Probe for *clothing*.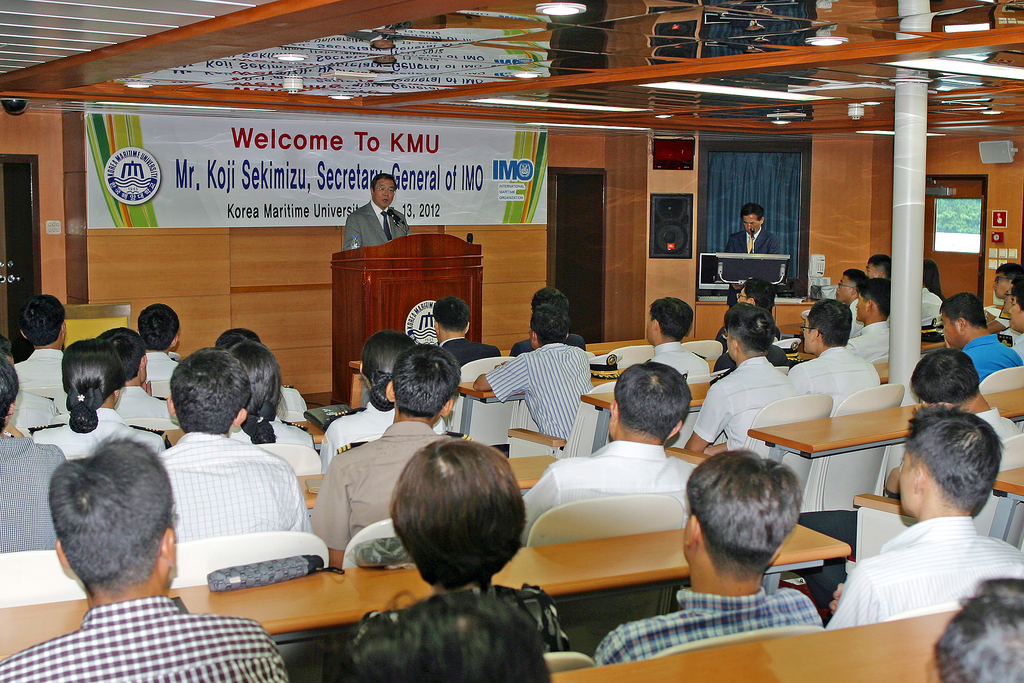
Probe result: x1=317, y1=399, x2=447, y2=477.
